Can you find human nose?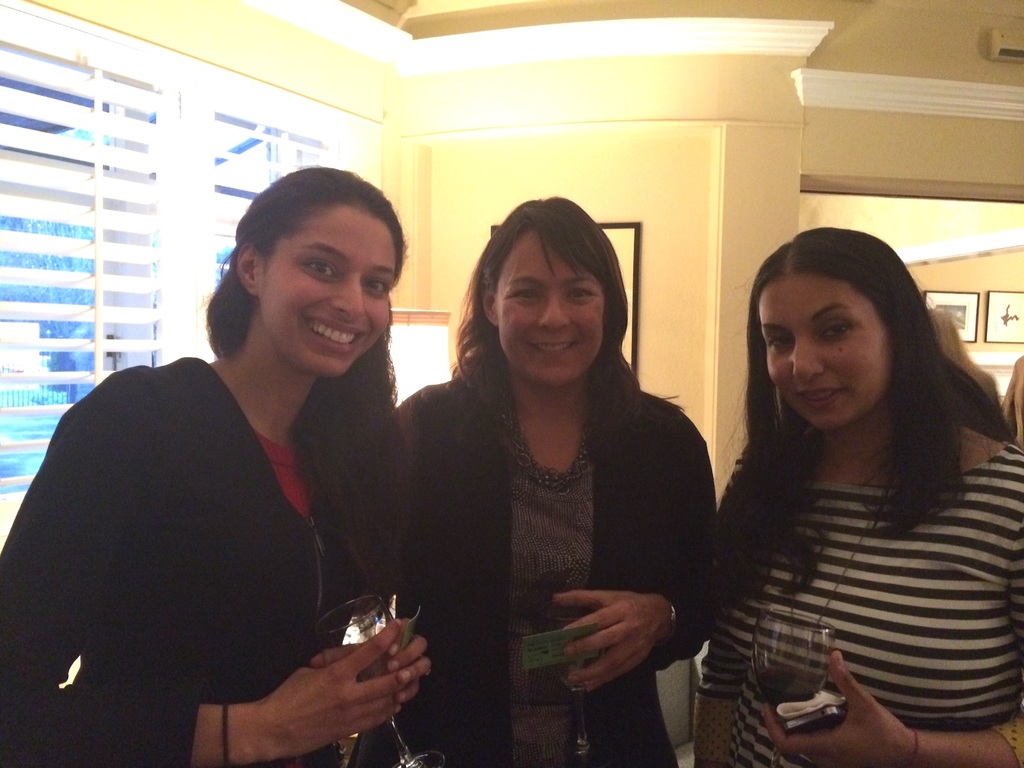
Yes, bounding box: {"left": 796, "top": 328, "right": 824, "bottom": 376}.
